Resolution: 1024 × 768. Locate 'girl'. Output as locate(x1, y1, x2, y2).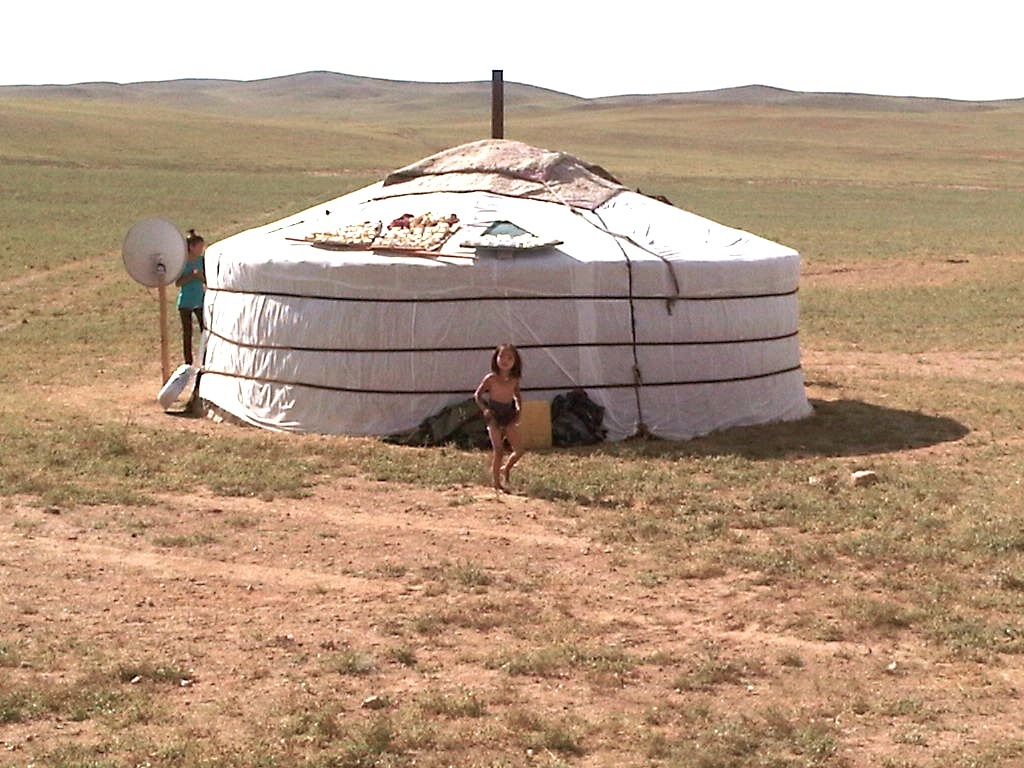
locate(472, 344, 527, 492).
